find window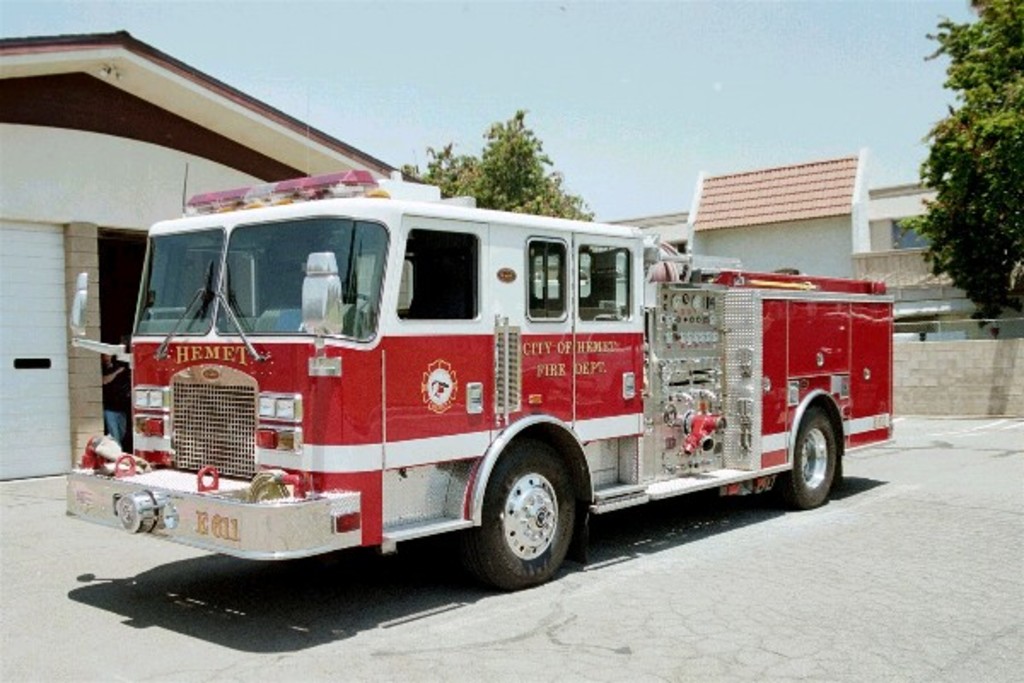
[left=894, top=224, right=939, bottom=248]
